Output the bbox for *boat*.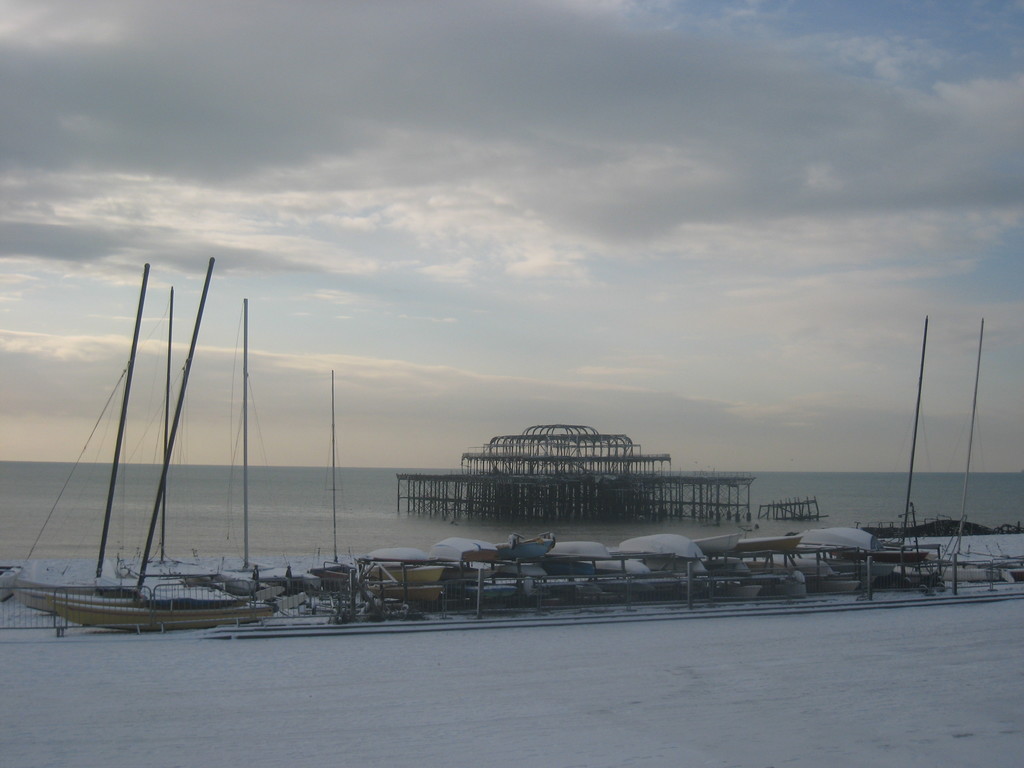
box(208, 295, 316, 591).
